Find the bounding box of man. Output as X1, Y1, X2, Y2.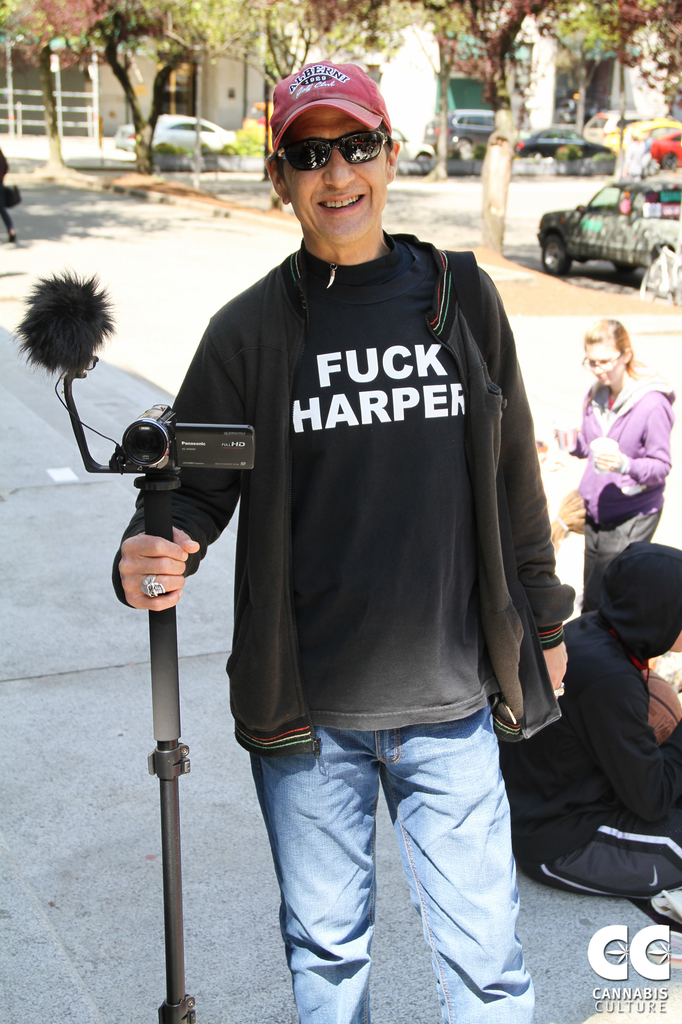
124, 72, 591, 984.
